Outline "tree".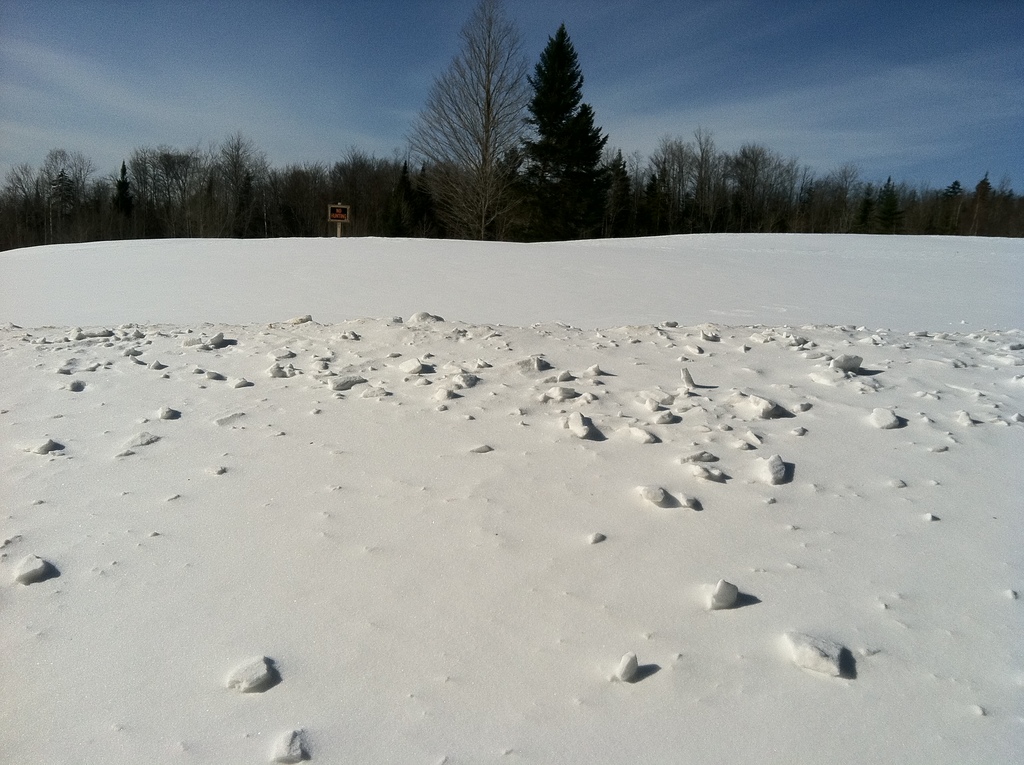
Outline: locate(824, 168, 874, 246).
